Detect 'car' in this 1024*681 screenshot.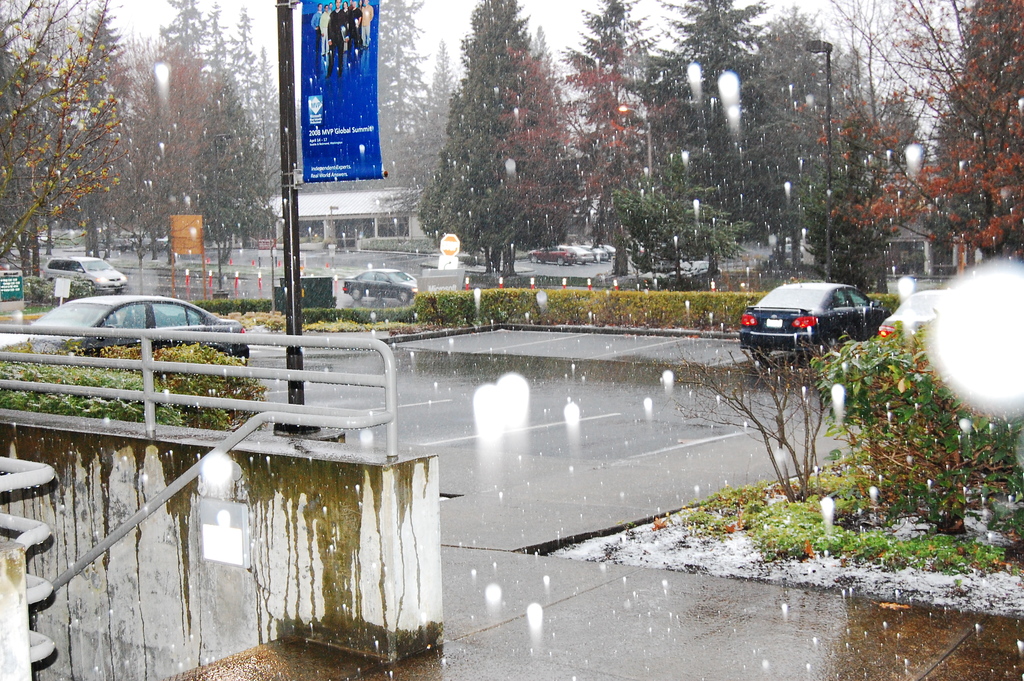
Detection: box(42, 252, 127, 305).
